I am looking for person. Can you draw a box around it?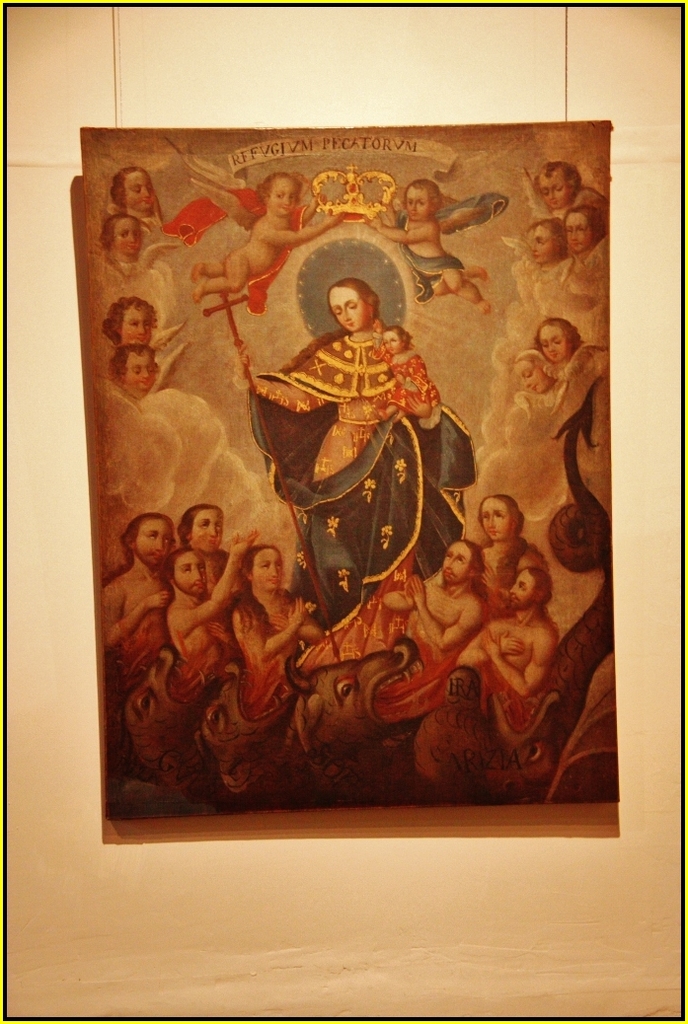
Sure, the bounding box is box(379, 326, 444, 426).
